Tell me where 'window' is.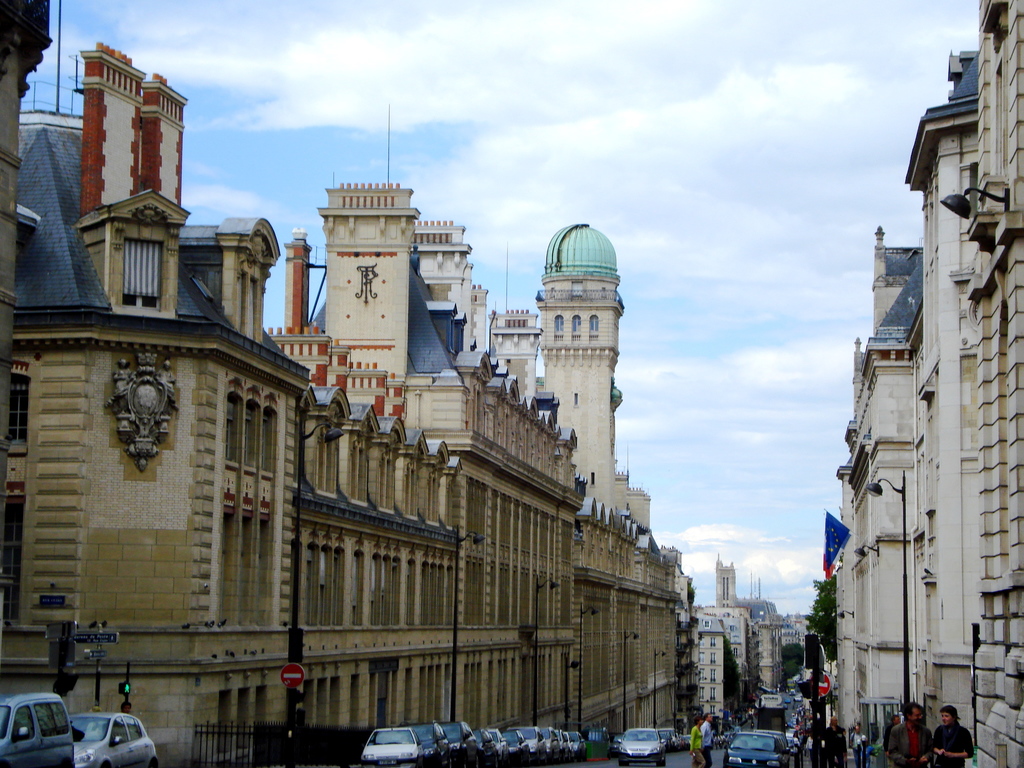
'window' is at 708, 691, 717, 699.
